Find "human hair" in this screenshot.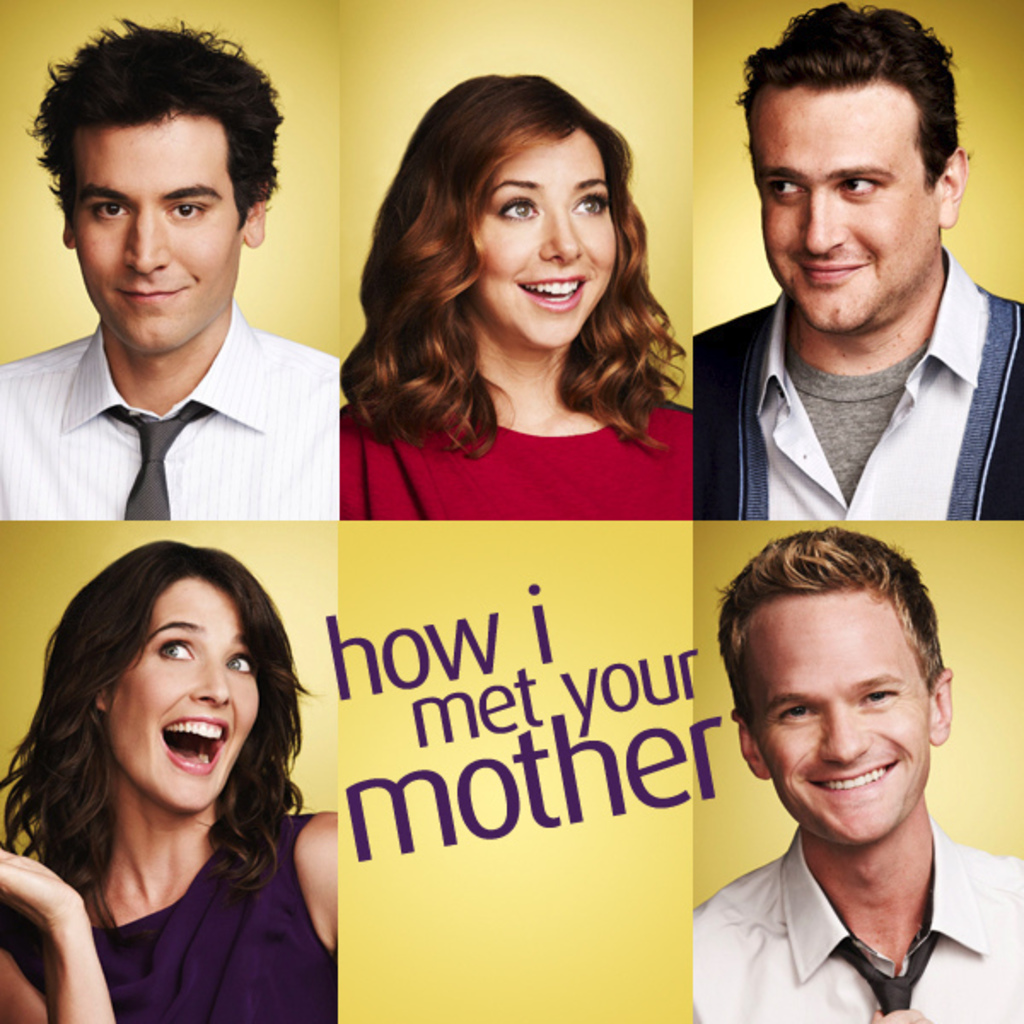
The bounding box for "human hair" is crop(737, 0, 957, 183).
